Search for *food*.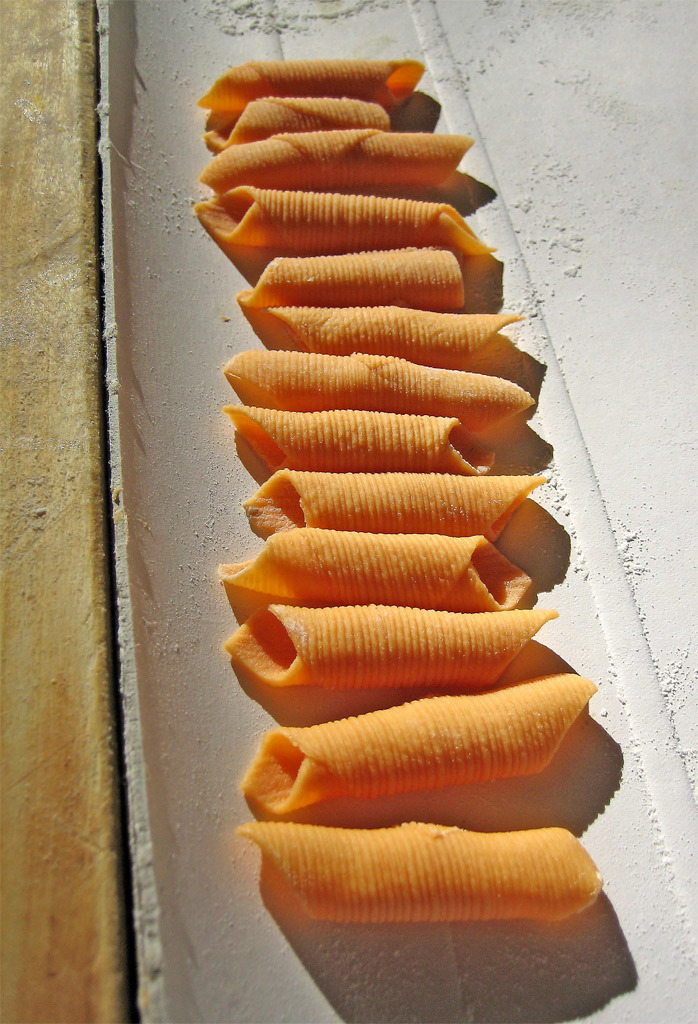
Found at [x1=212, y1=345, x2=536, y2=440].
